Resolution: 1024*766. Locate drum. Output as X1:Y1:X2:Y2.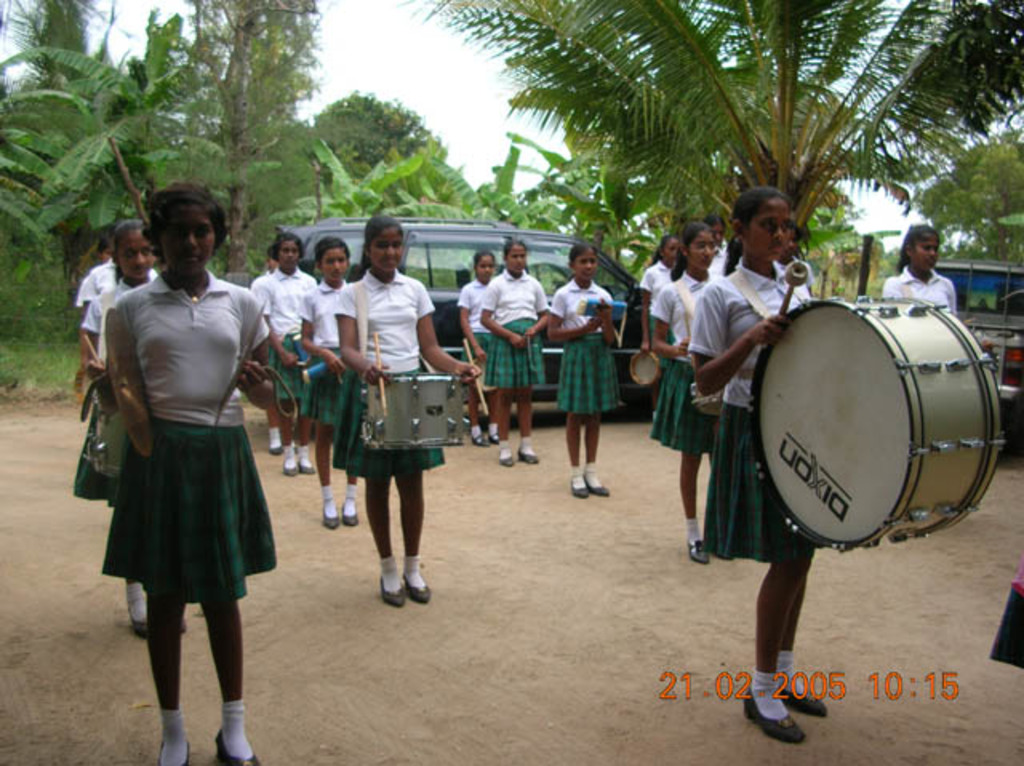
475:353:493:389.
